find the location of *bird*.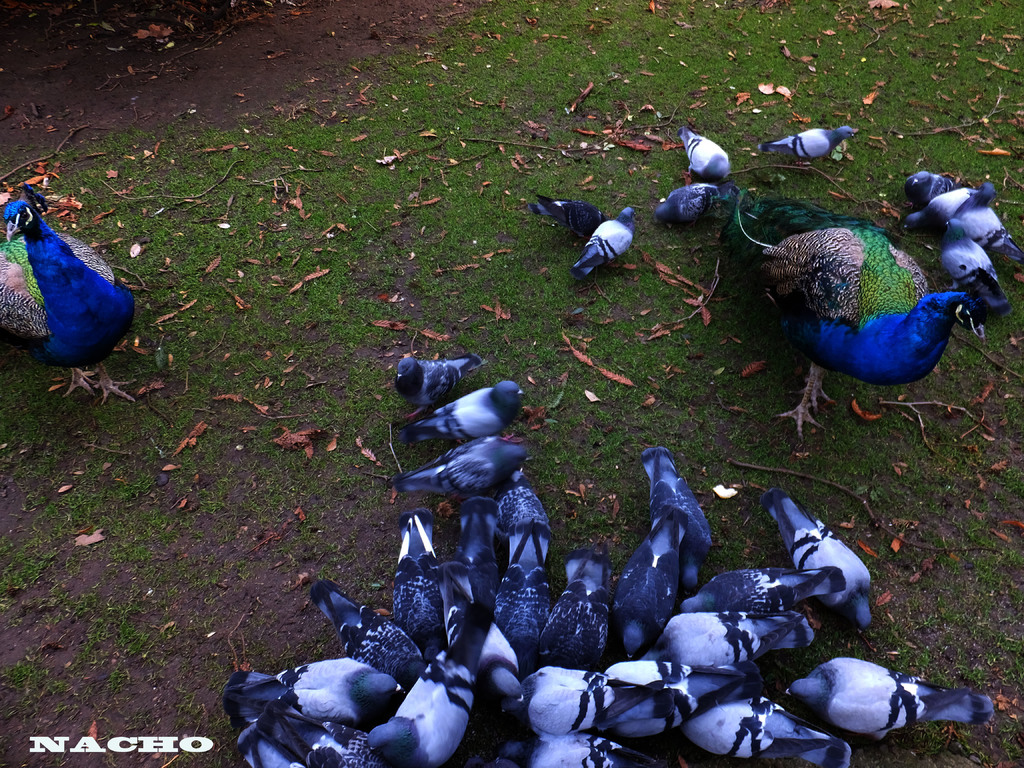
Location: 680, 563, 851, 621.
